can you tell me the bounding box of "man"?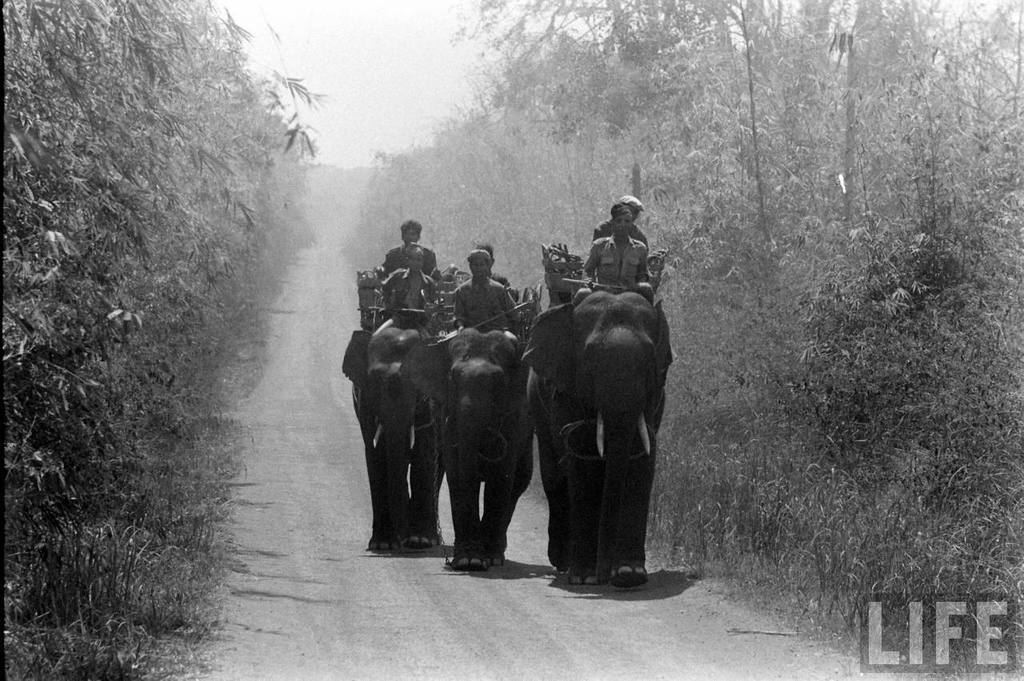
[379,213,440,274].
